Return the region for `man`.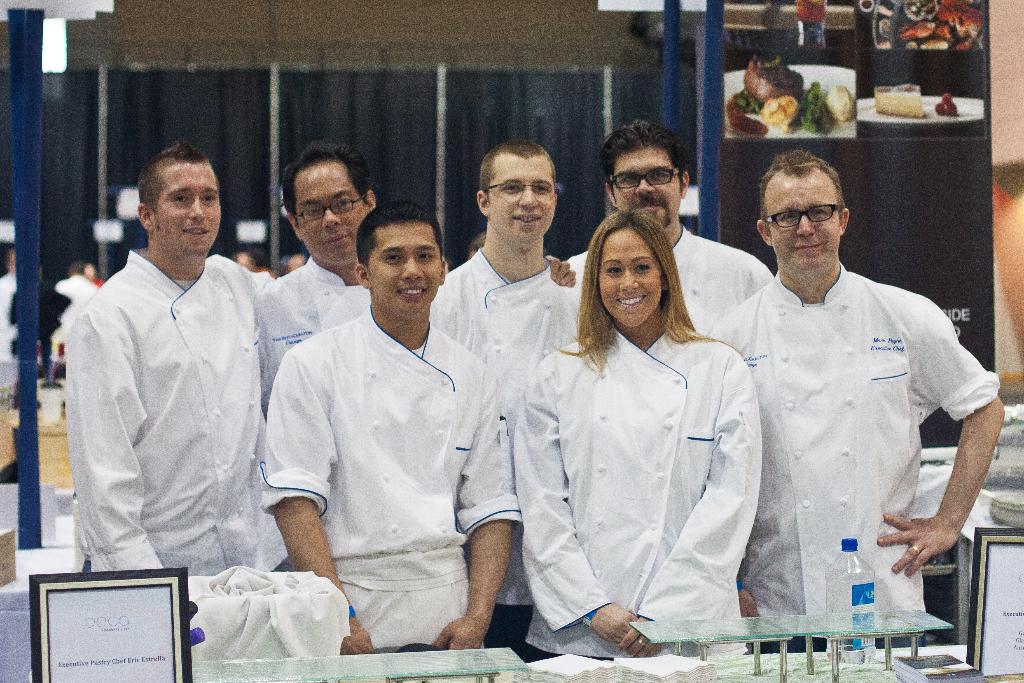
{"left": 433, "top": 138, "right": 601, "bottom": 662}.
